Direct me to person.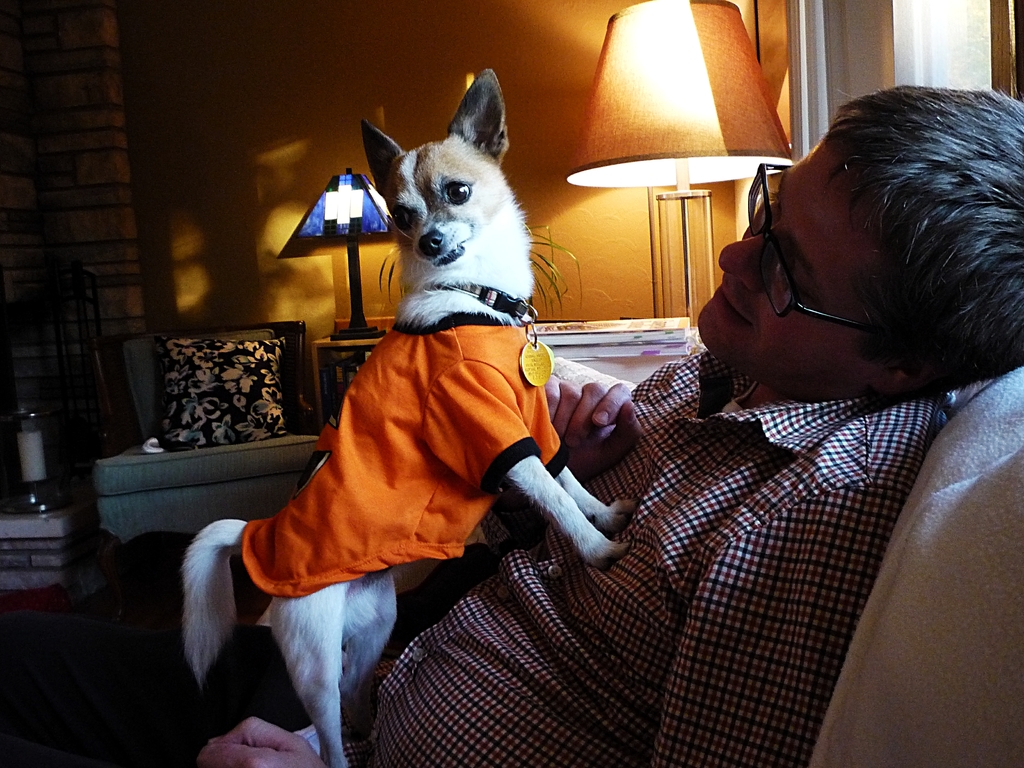
Direction: left=356, top=64, right=952, bottom=726.
